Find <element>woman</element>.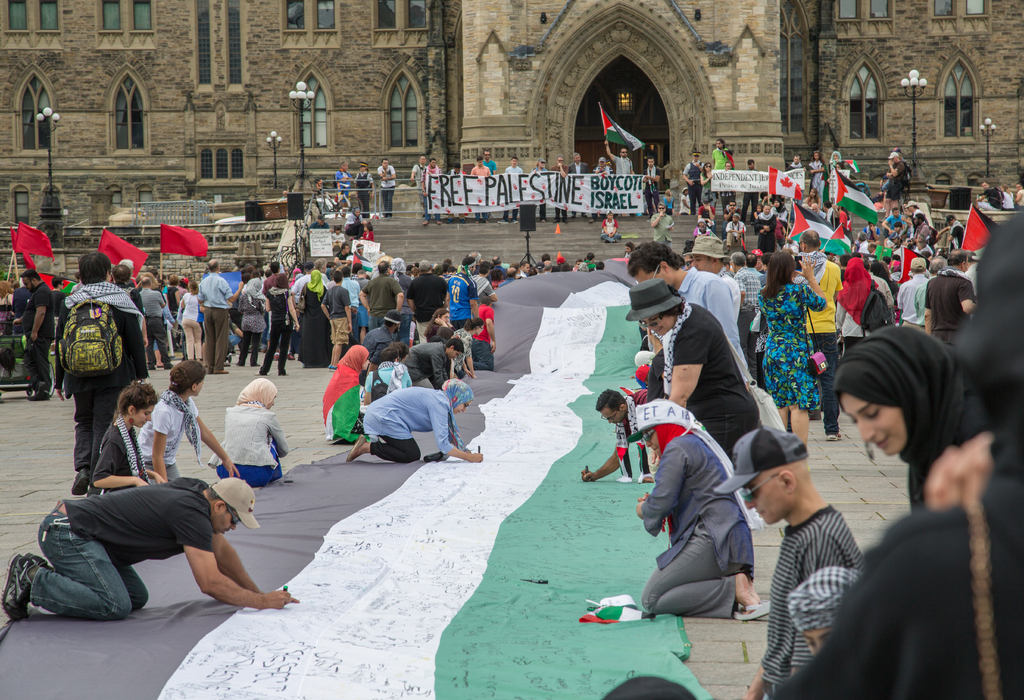
135/270/170/369.
